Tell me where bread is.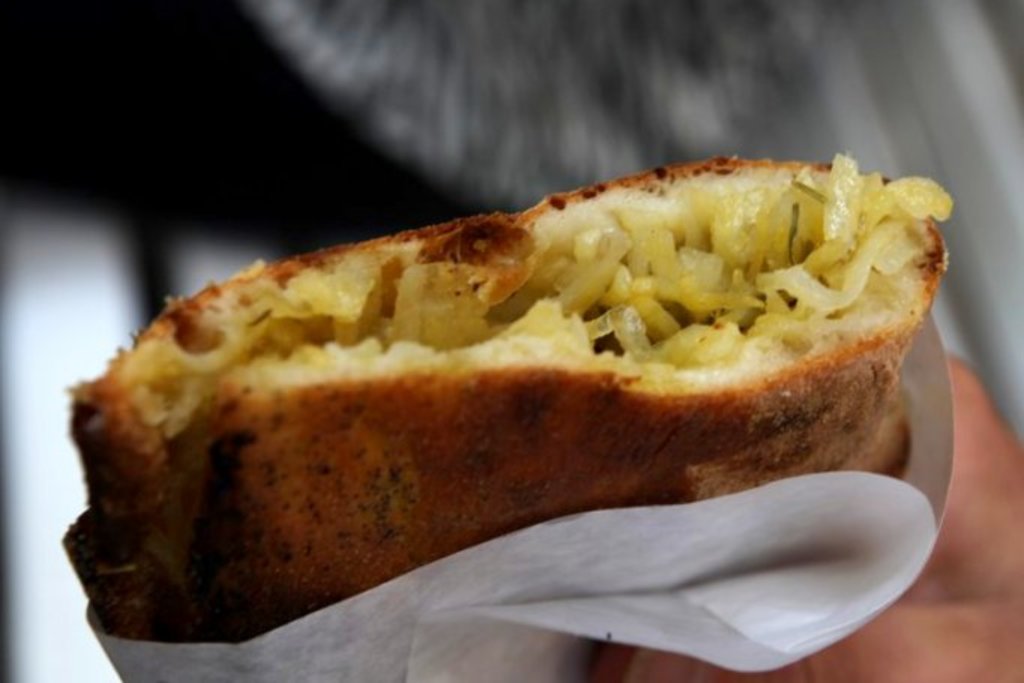
bread is at [left=24, top=153, right=949, bottom=612].
